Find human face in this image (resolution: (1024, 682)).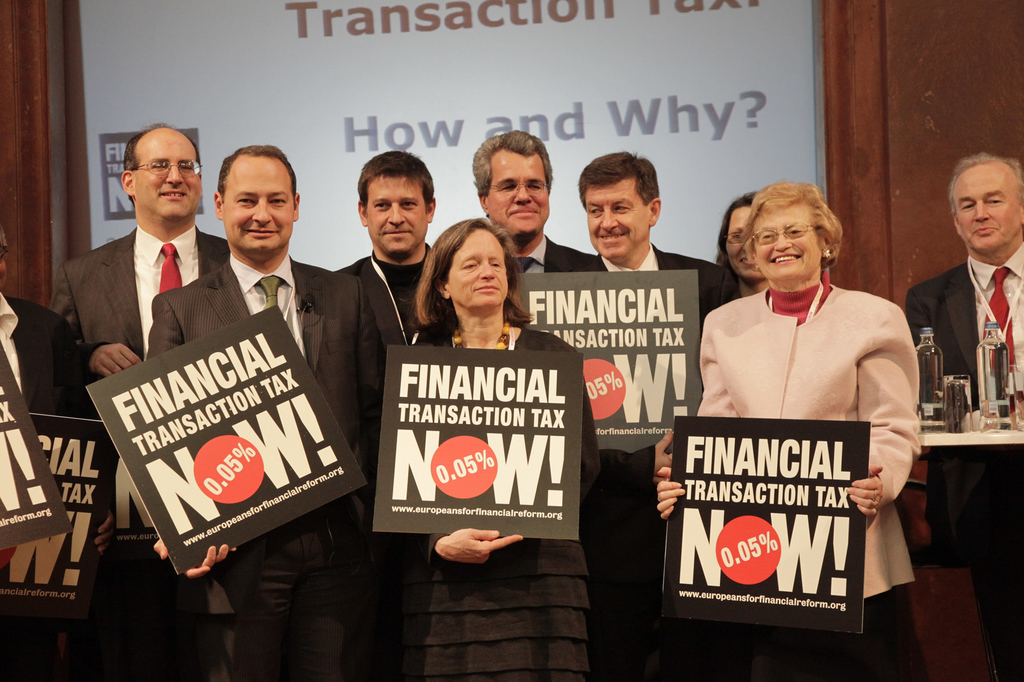
[left=750, top=204, right=820, bottom=280].
